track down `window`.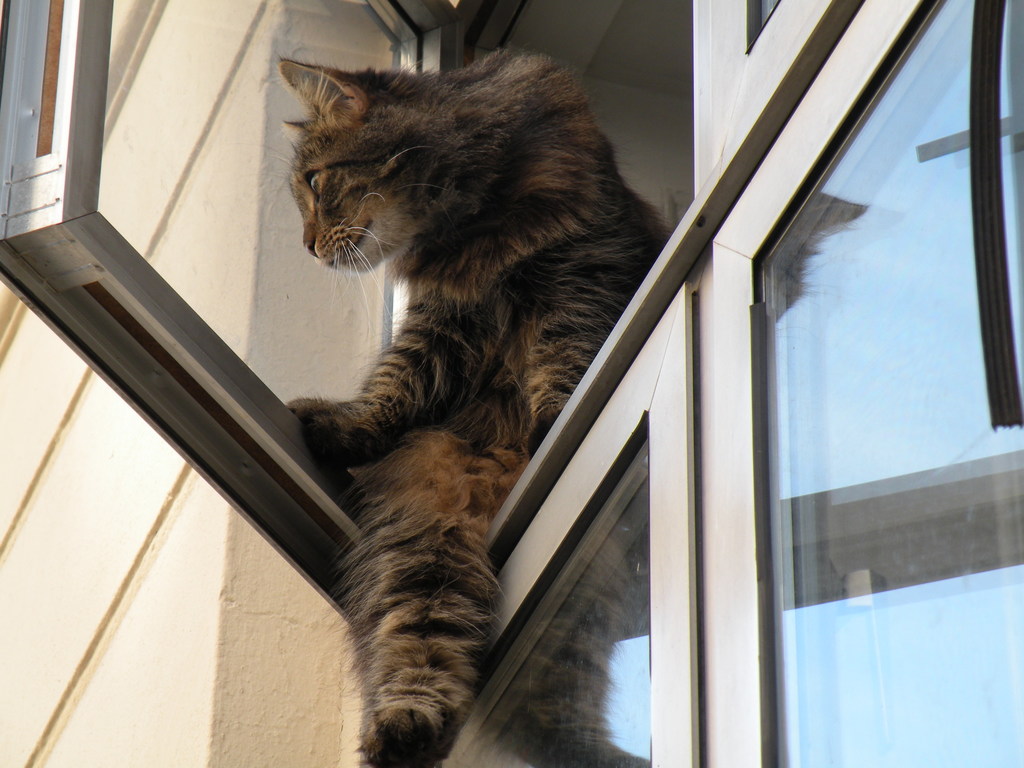
Tracked to 755:0:1023:767.
